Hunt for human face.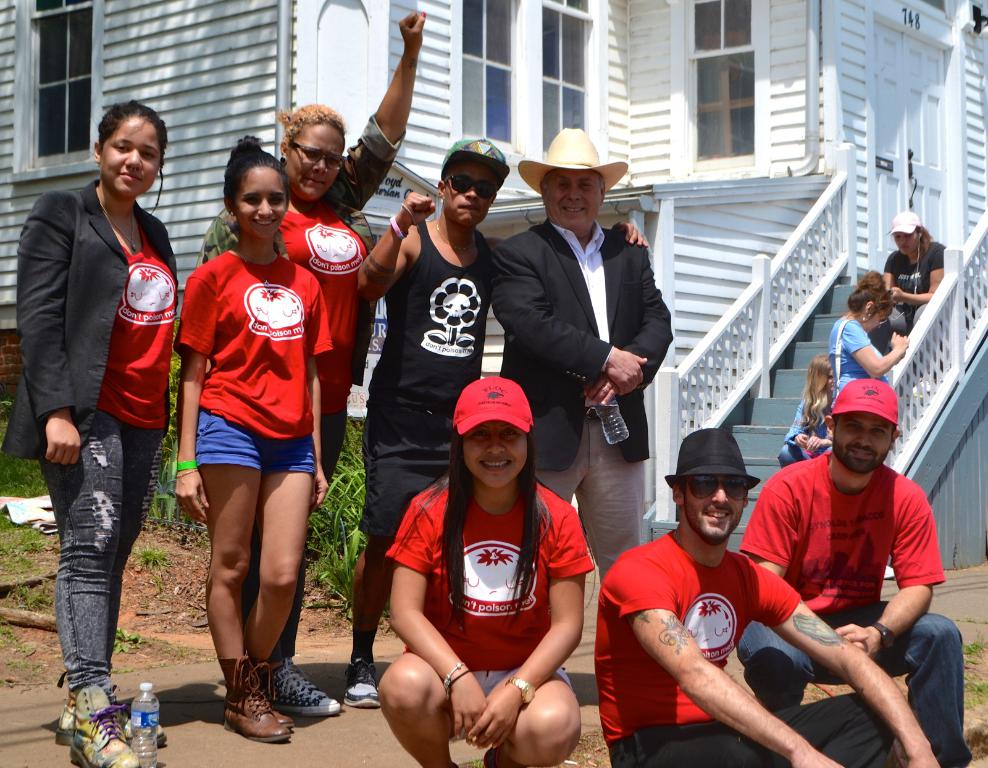
Hunted down at [x1=106, y1=116, x2=161, y2=203].
